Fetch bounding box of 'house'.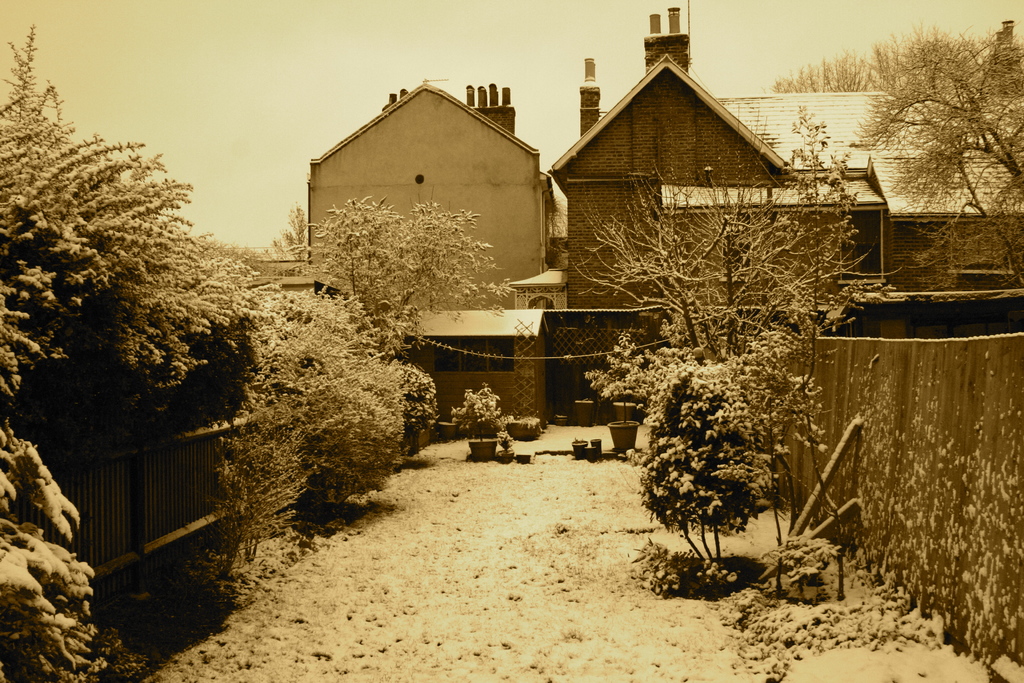
Bbox: (309,81,557,312).
